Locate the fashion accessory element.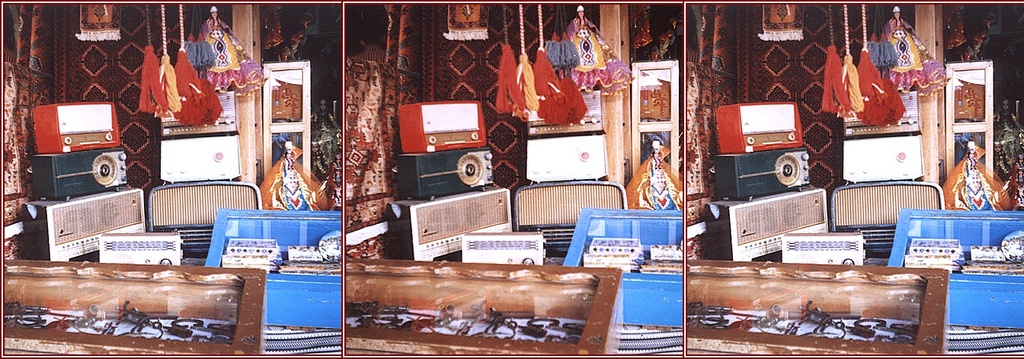
Element bbox: bbox=[891, 5, 902, 11].
